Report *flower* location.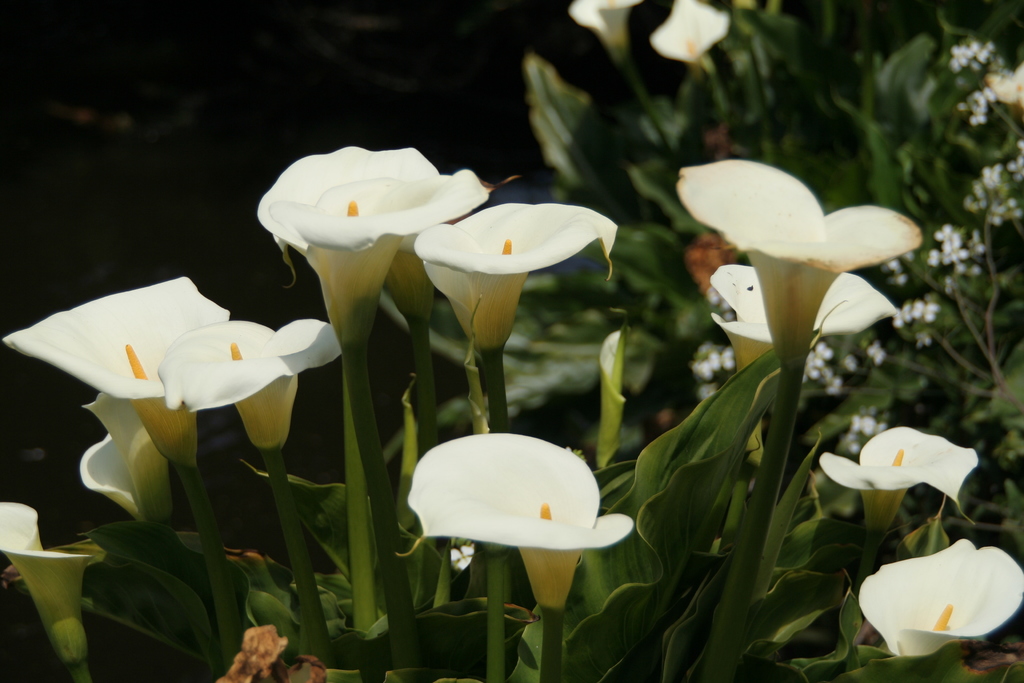
Report: rect(817, 426, 980, 546).
